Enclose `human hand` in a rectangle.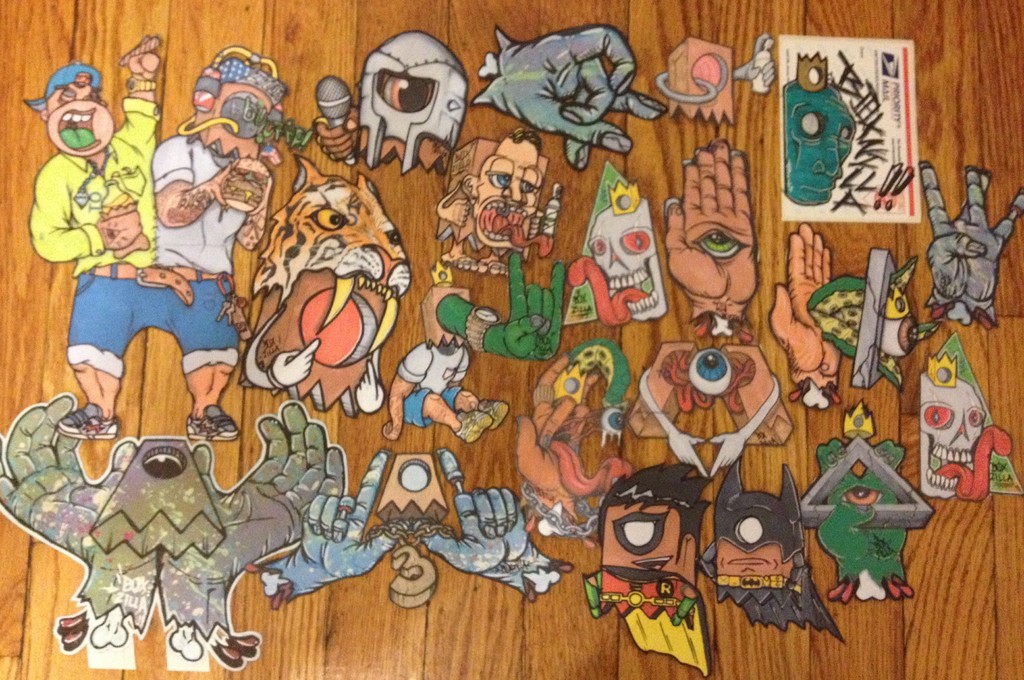
[x1=518, y1=206, x2=545, y2=238].
